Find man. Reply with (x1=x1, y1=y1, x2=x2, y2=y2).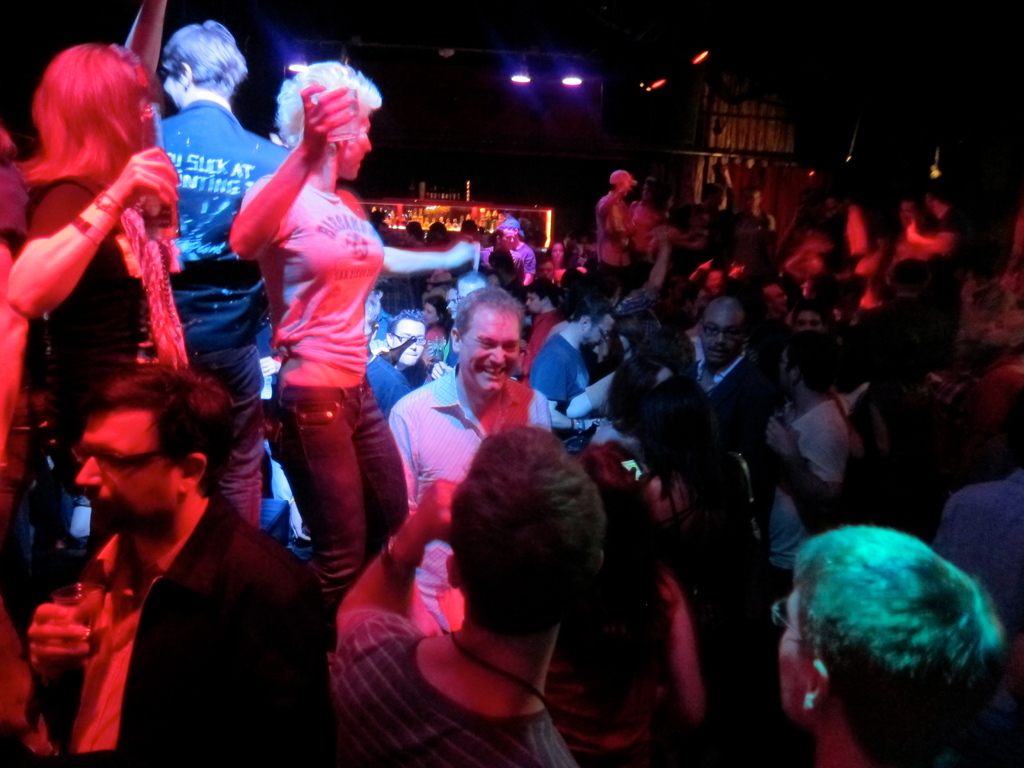
(x1=0, y1=328, x2=338, y2=758).
